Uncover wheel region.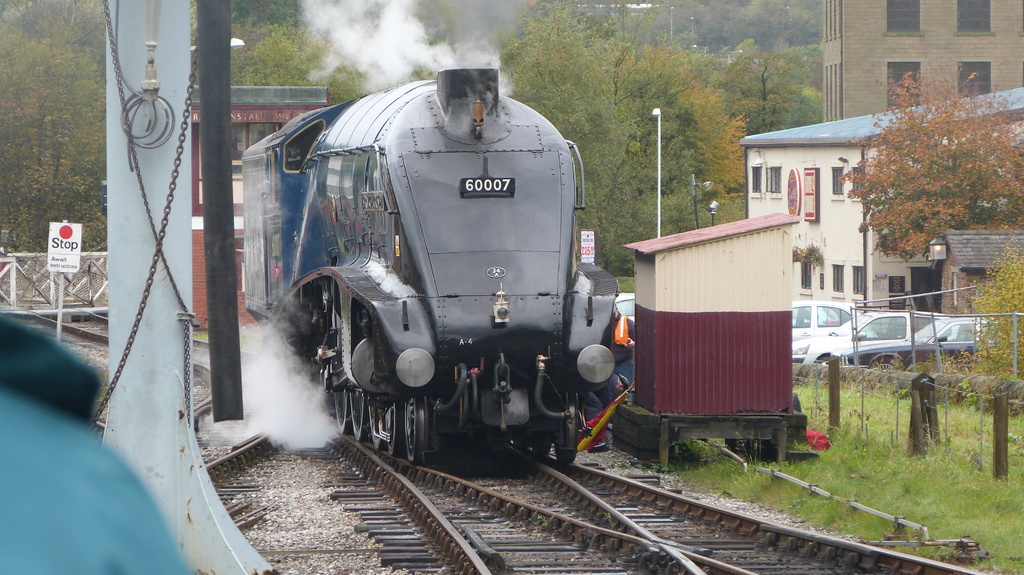
Uncovered: 815, 356, 831, 364.
